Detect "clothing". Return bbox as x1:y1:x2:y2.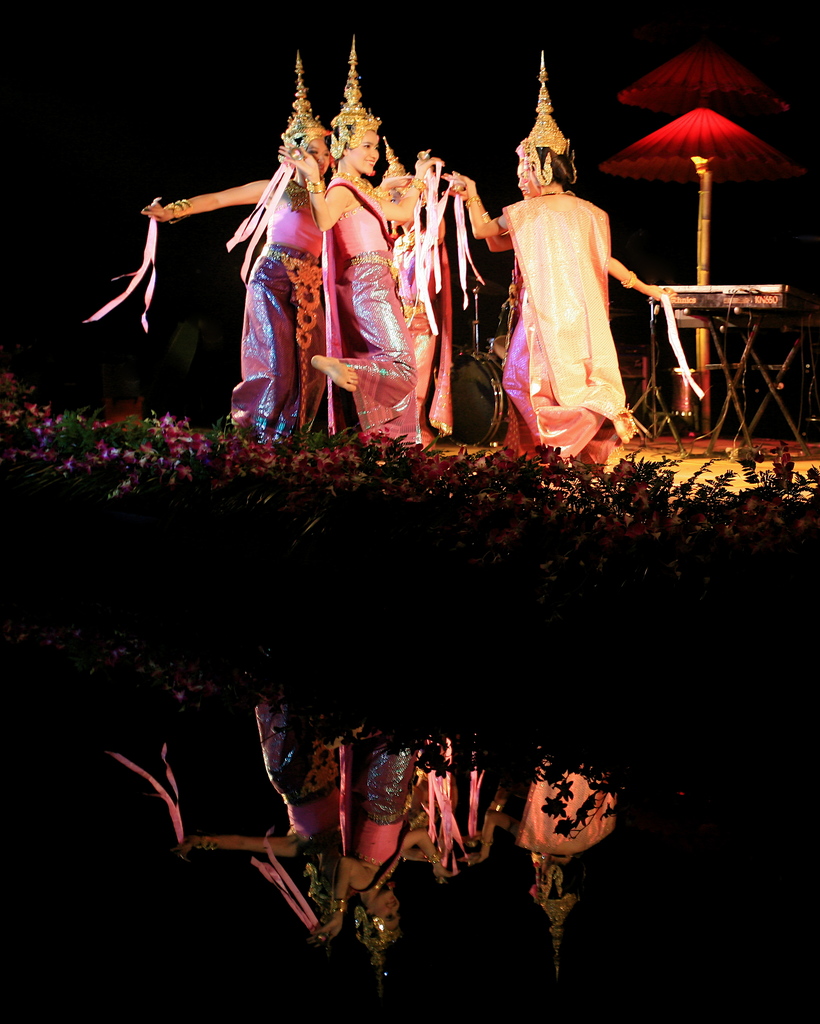
331:175:441:456.
